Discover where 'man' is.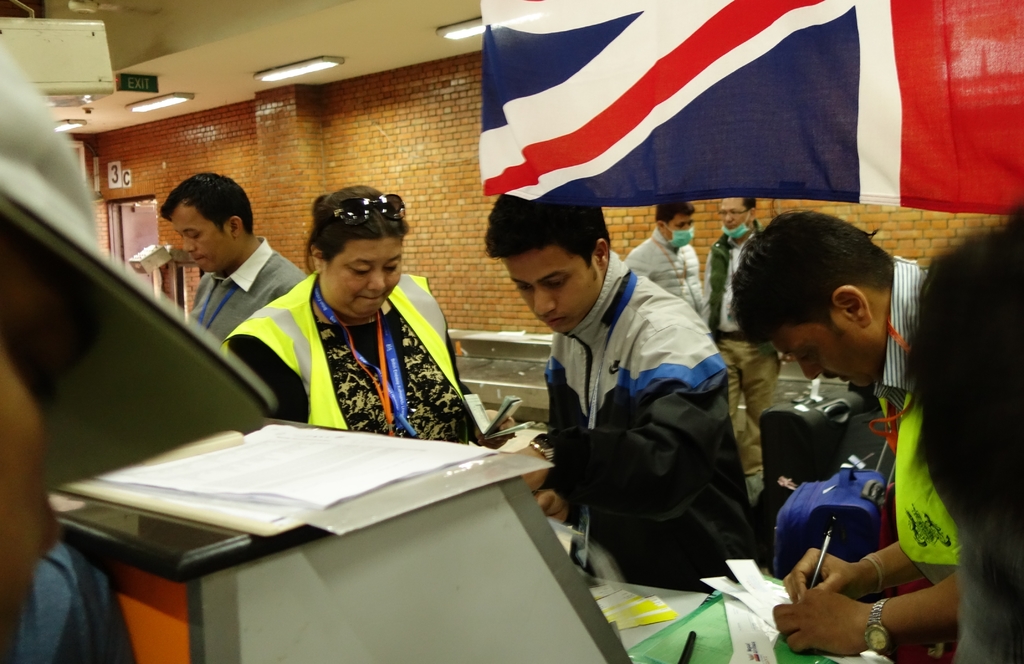
Discovered at {"x1": 732, "y1": 215, "x2": 972, "y2": 663}.
